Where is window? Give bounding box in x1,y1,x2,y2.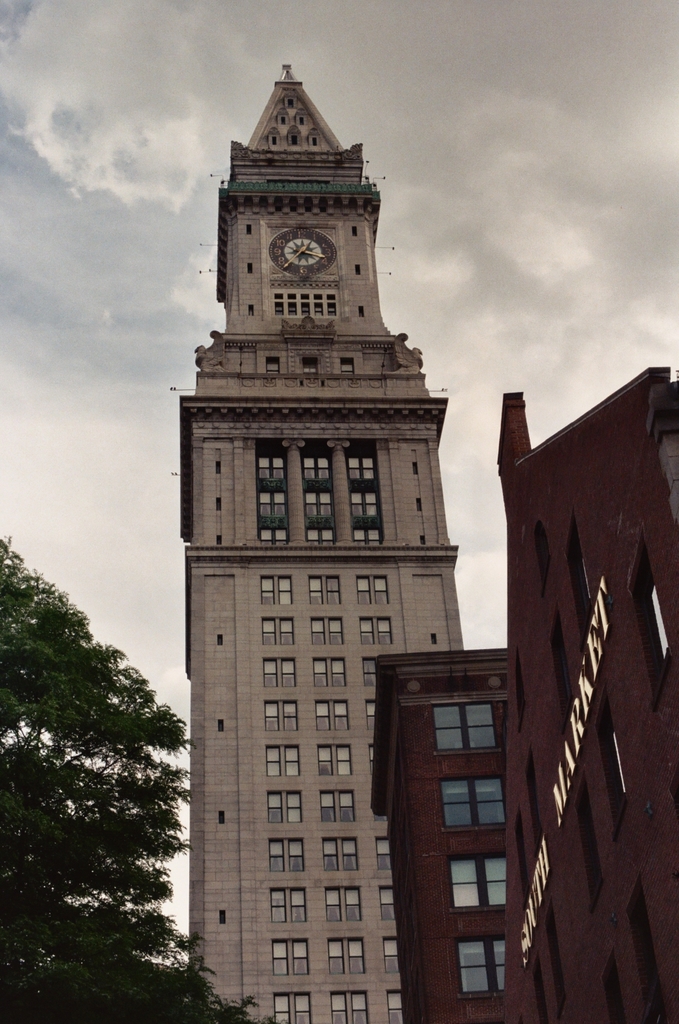
258,700,299,733.
